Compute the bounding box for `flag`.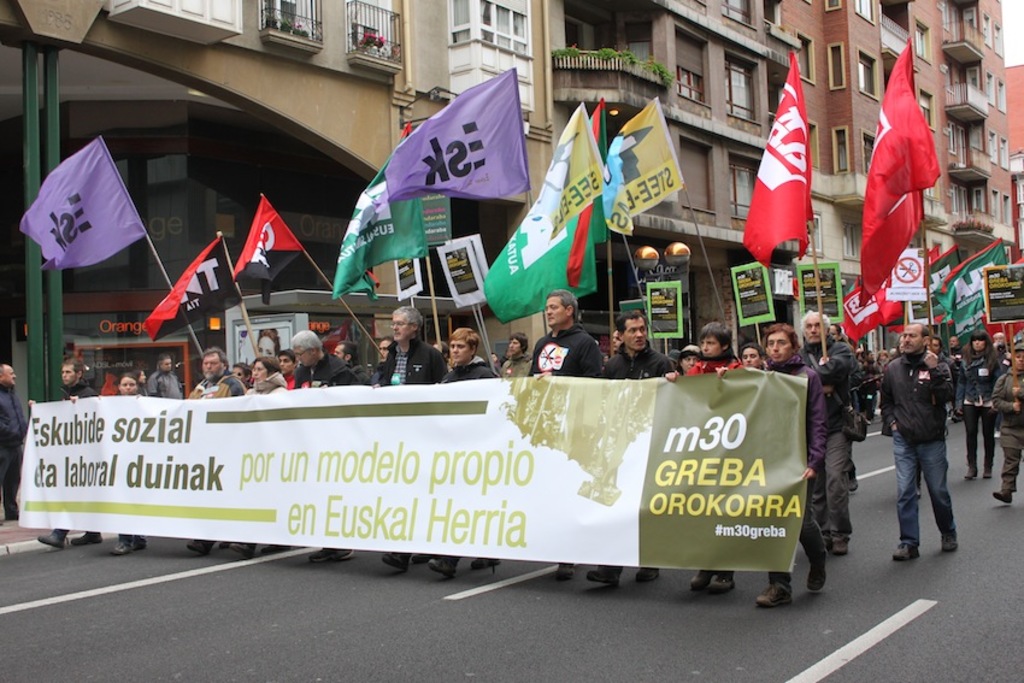
(left=230, top=193, right=302, bottom=311).
